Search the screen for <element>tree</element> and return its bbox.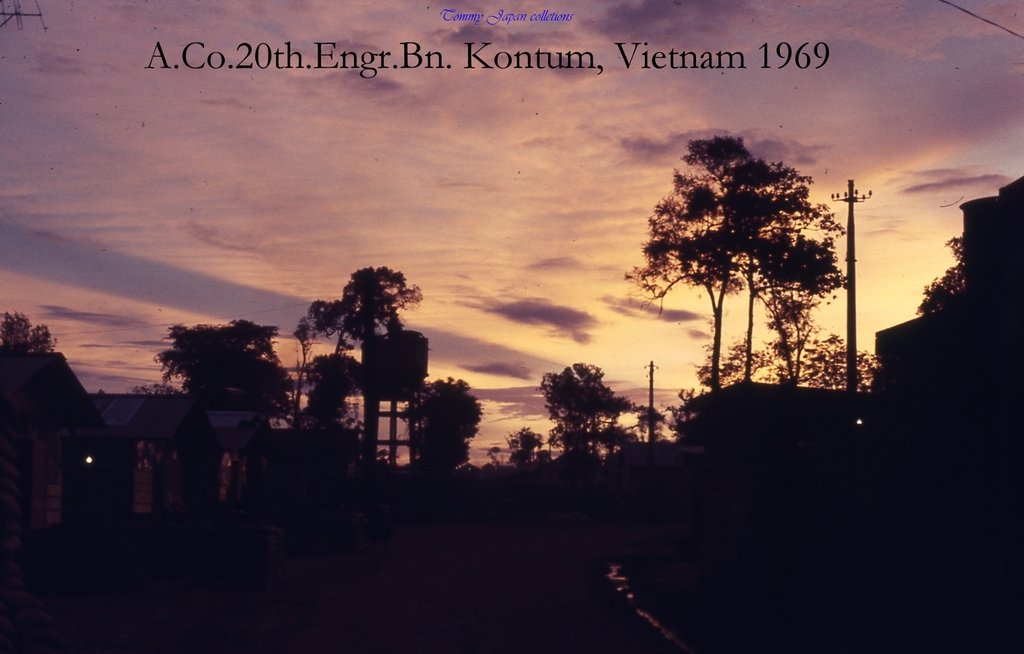
Found: (150, 317, 298, 409).
